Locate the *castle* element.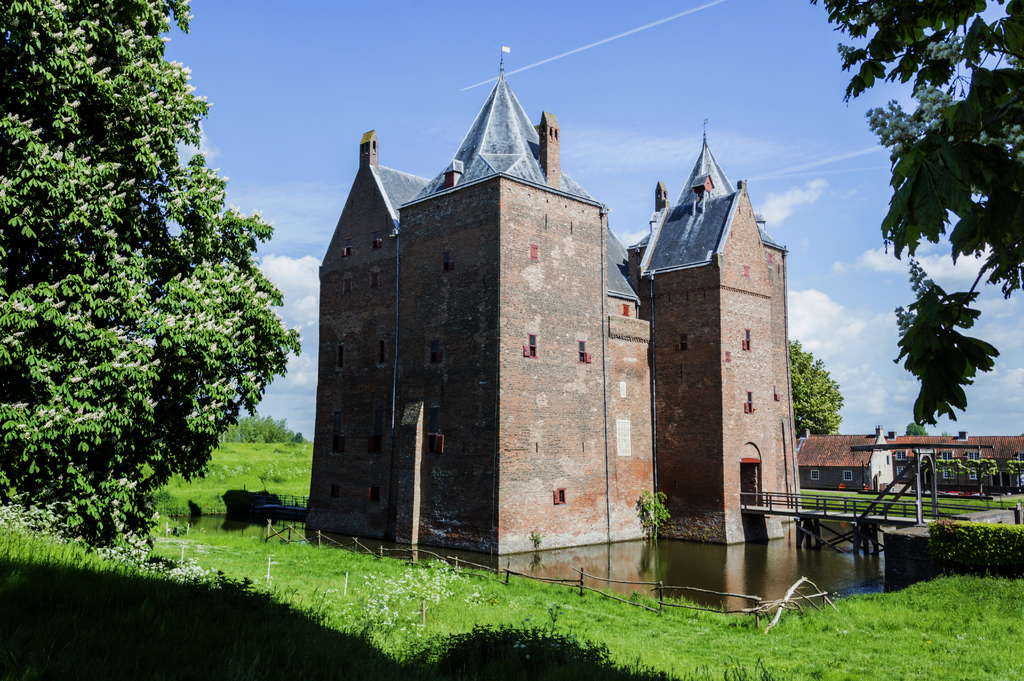
Element bbox: locate(302, 50, 794, 558).
